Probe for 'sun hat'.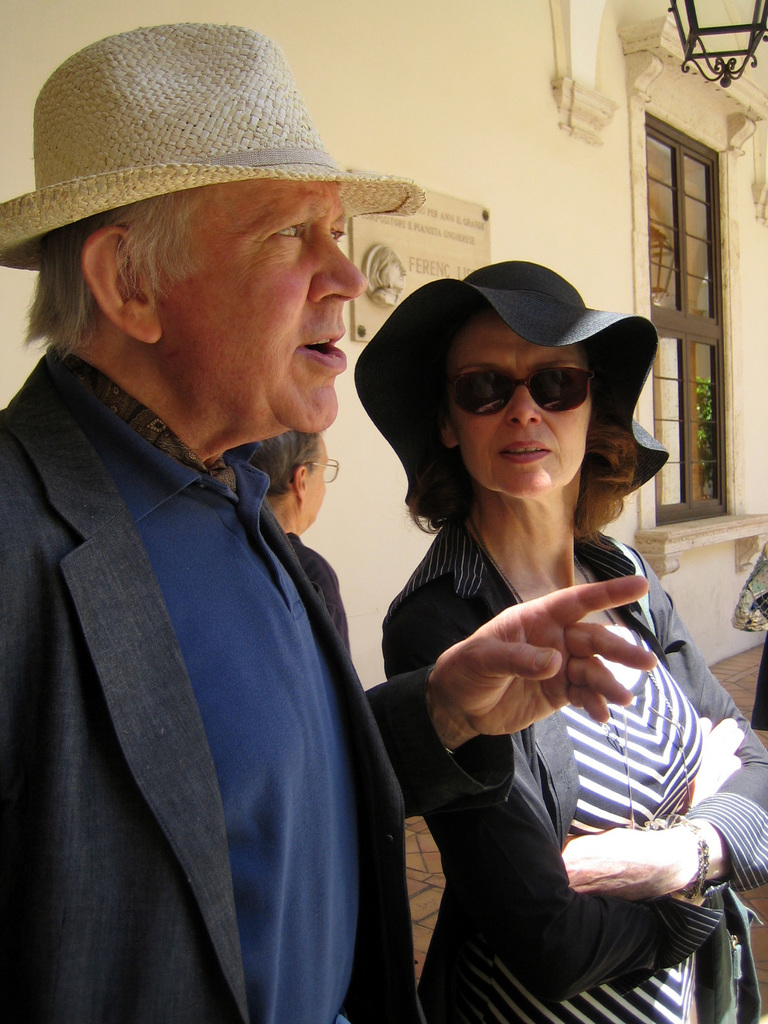
Probe result: <bbox>0, 20, 429, 274</bbox>.
